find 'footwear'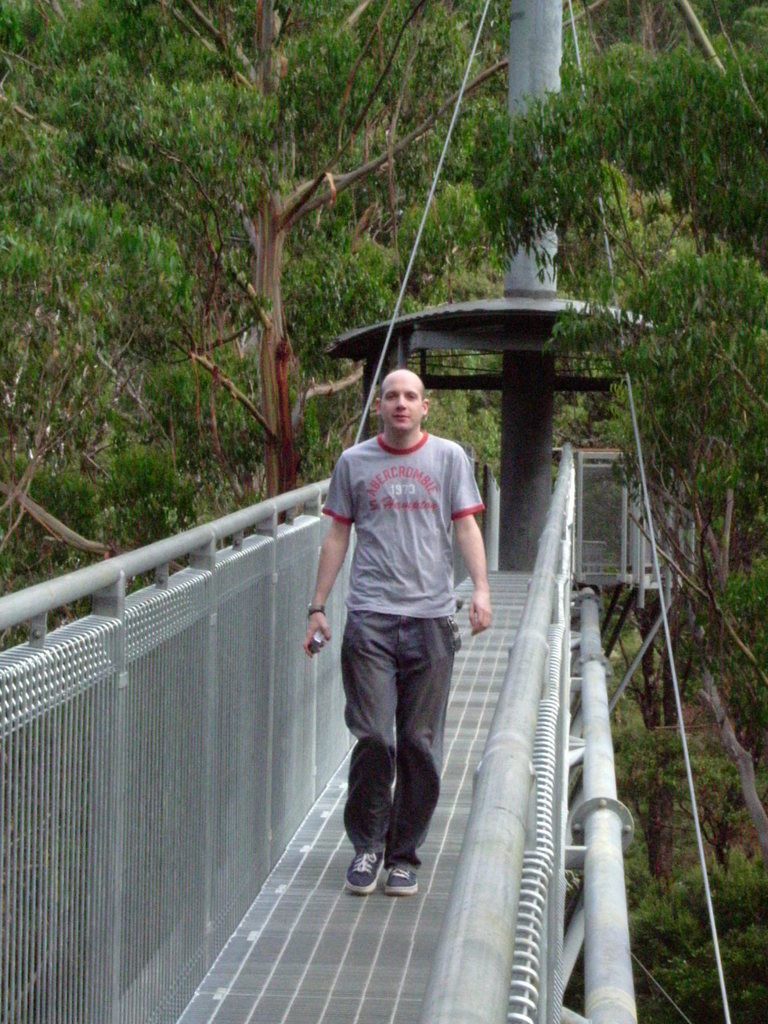
[left=382, top=852, right=427, bottom=899]
